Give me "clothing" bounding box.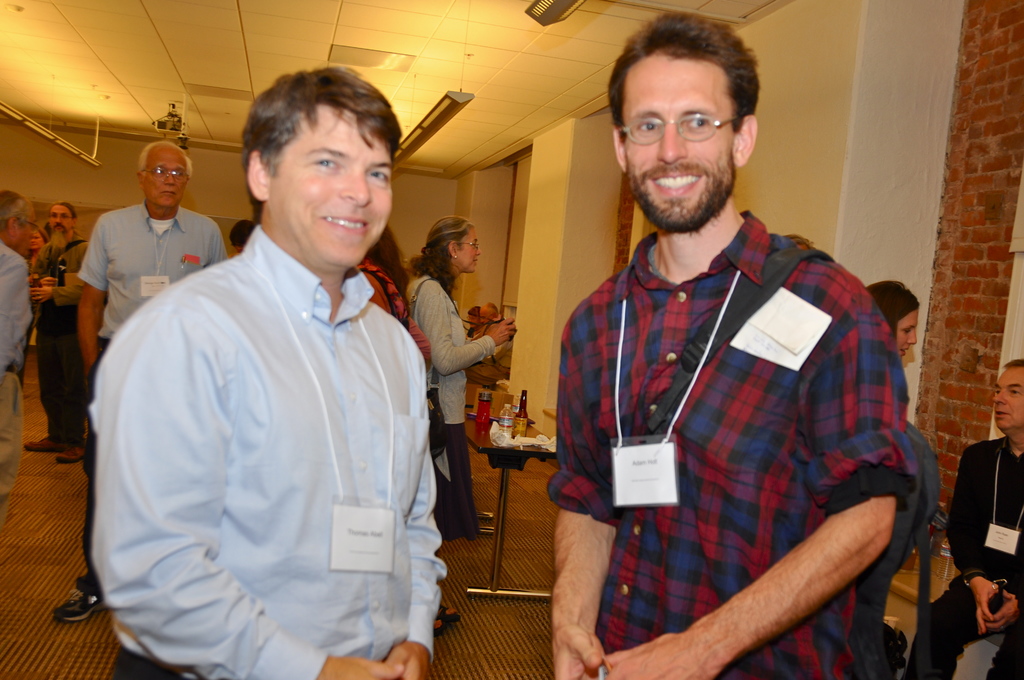
{"left": 465, "top": 316, "right": 512, "bottom": 393}.
